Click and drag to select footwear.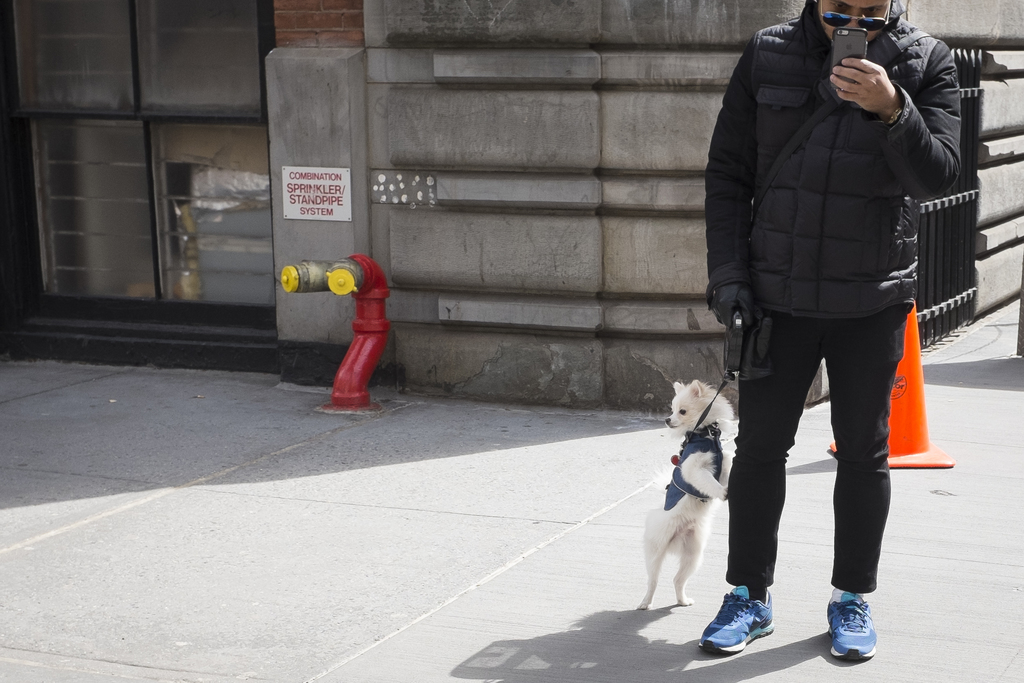
Selection: <region>825, 593, 871, 661</region>.
